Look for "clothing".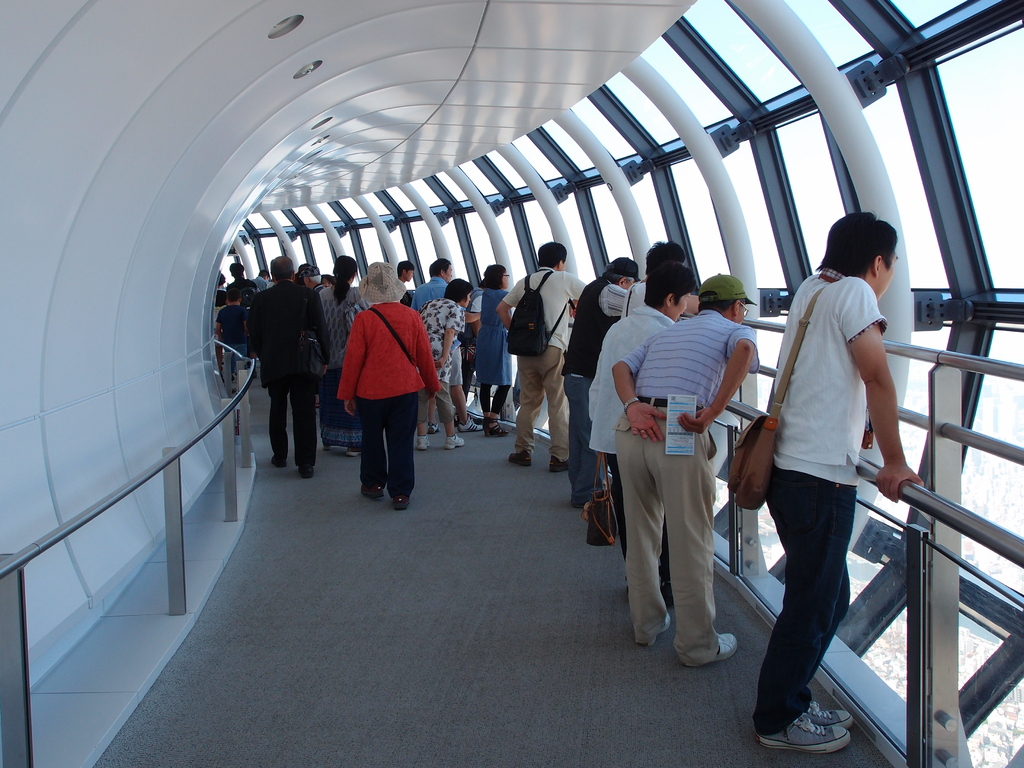
Found: x1=768, y1=220, x2=905, y2=680.
